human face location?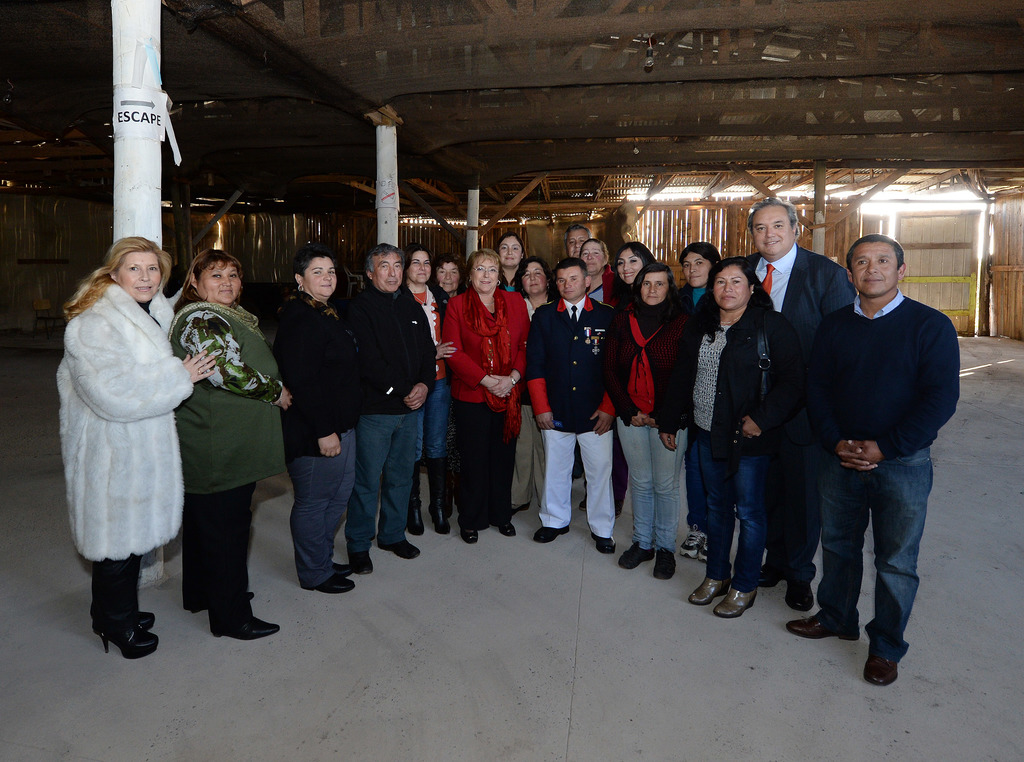
rect(474, 257, 501, 289)
